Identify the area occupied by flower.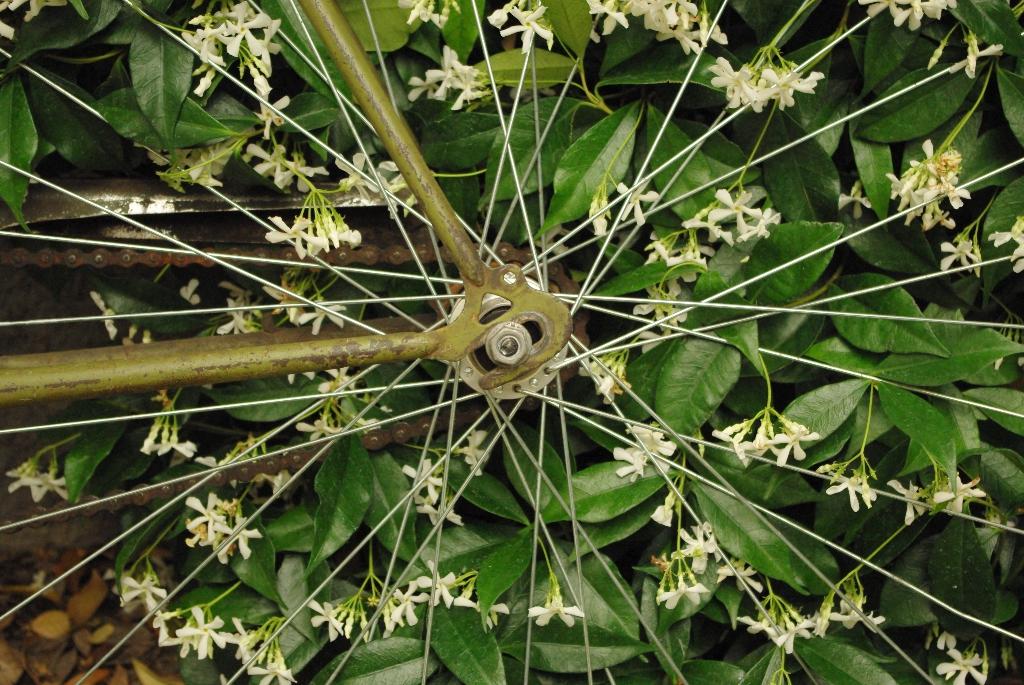
Area: pyautogui.locateOnScreen(410, 45, 471, 106).
